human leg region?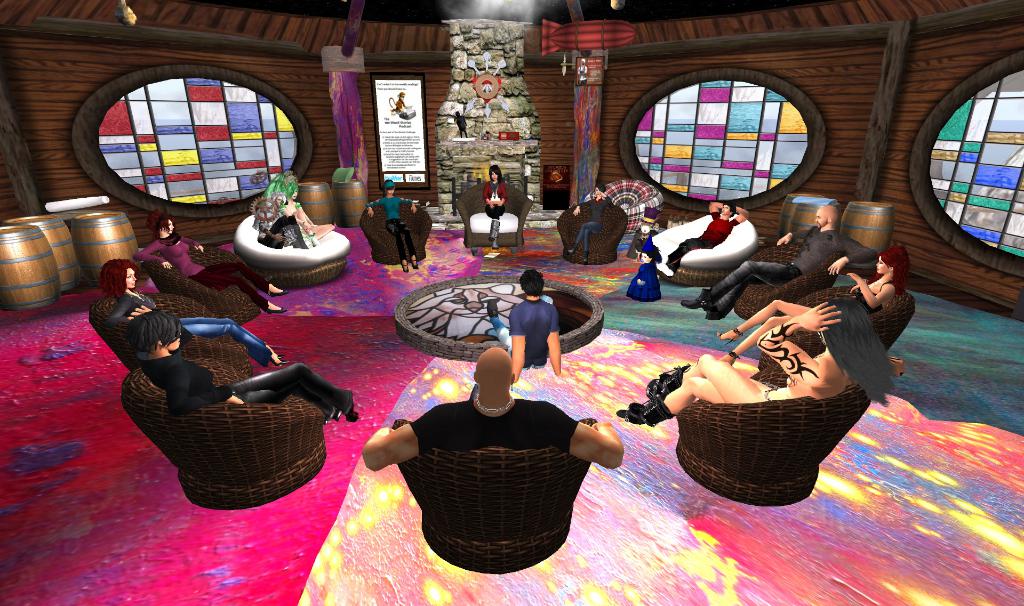
(x1=395, y1=219, x2=419, y2=269)
